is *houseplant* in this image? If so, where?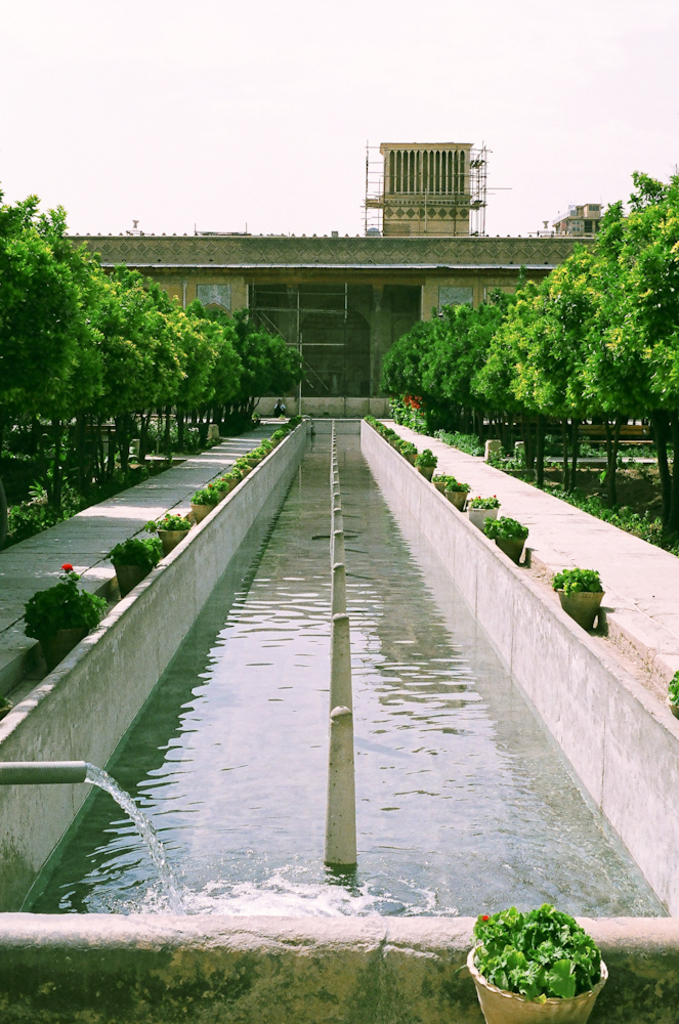
Yes, at l=545, t=557, r=607, b=627.
